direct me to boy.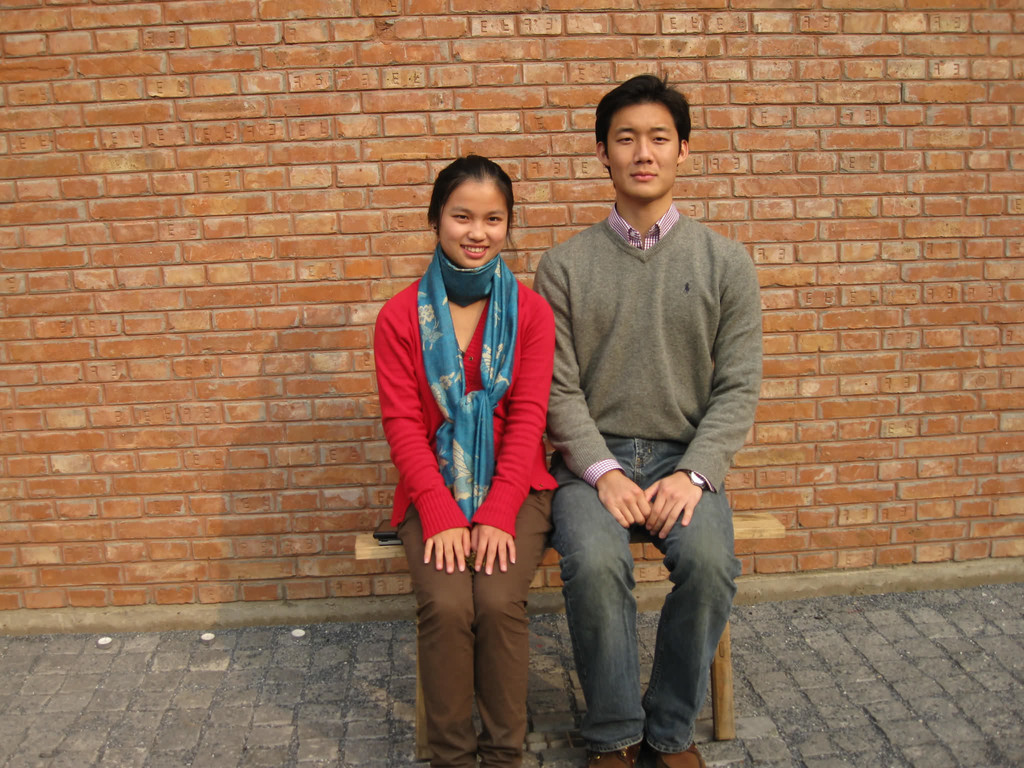
Direction: rect(504, 74, 765, 736).
